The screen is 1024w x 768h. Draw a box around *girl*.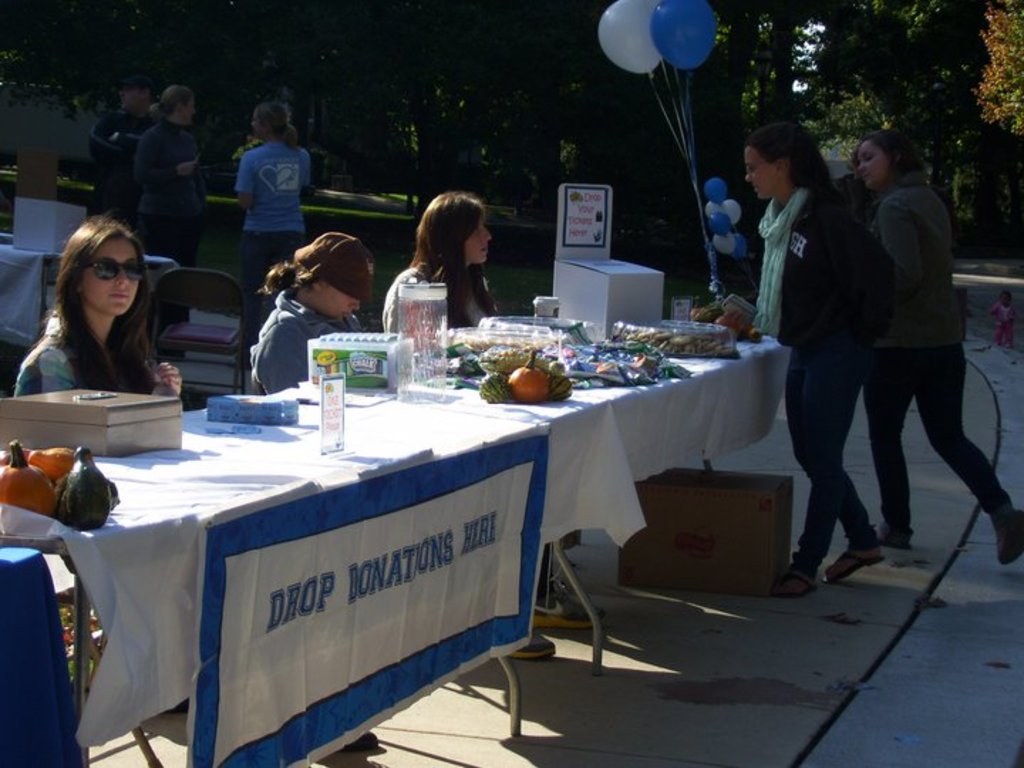
region(236, 102, 316, 282).
